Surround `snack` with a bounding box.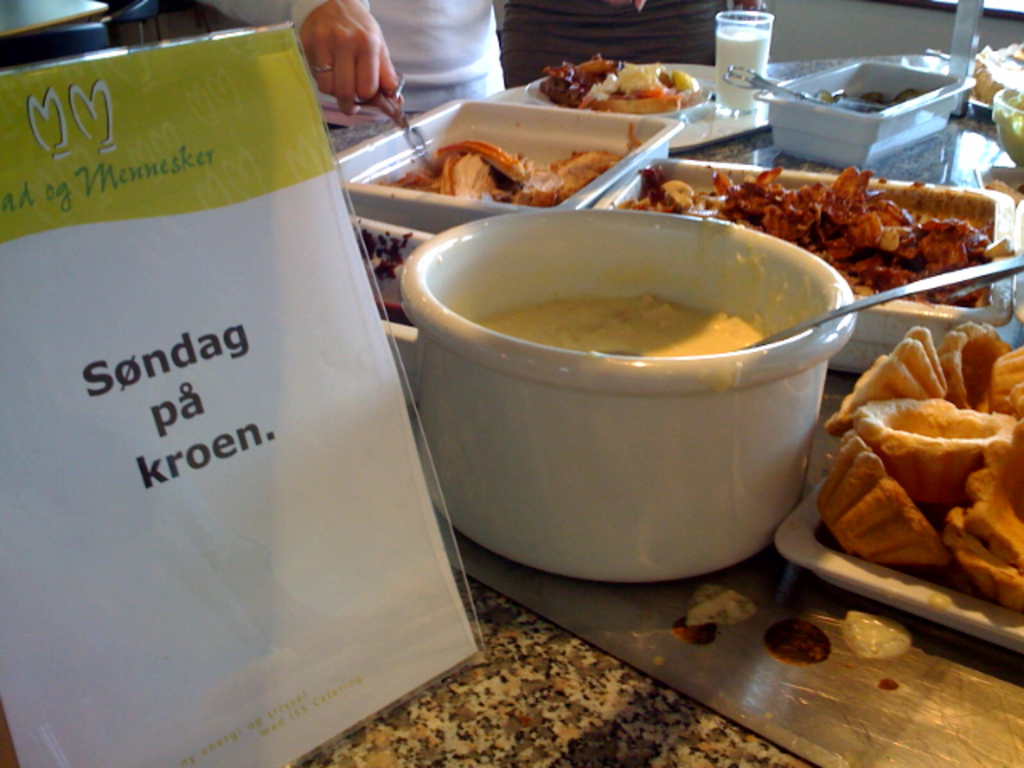
pyautogui.locateOnScreen(621, 168, 1016, 323).
